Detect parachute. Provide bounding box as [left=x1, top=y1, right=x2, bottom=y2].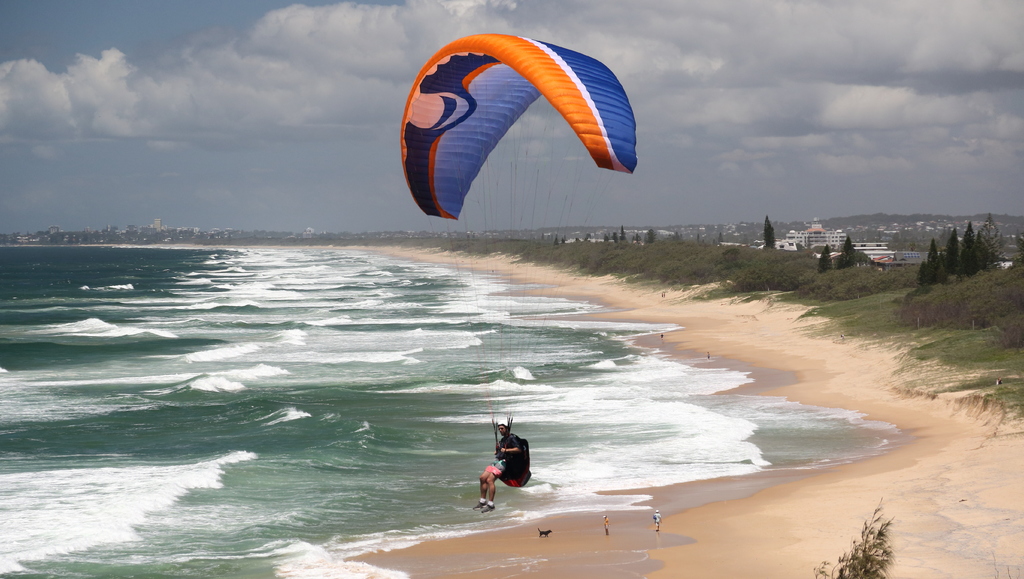
[left=404, top=33, right=635, bottom=409].
